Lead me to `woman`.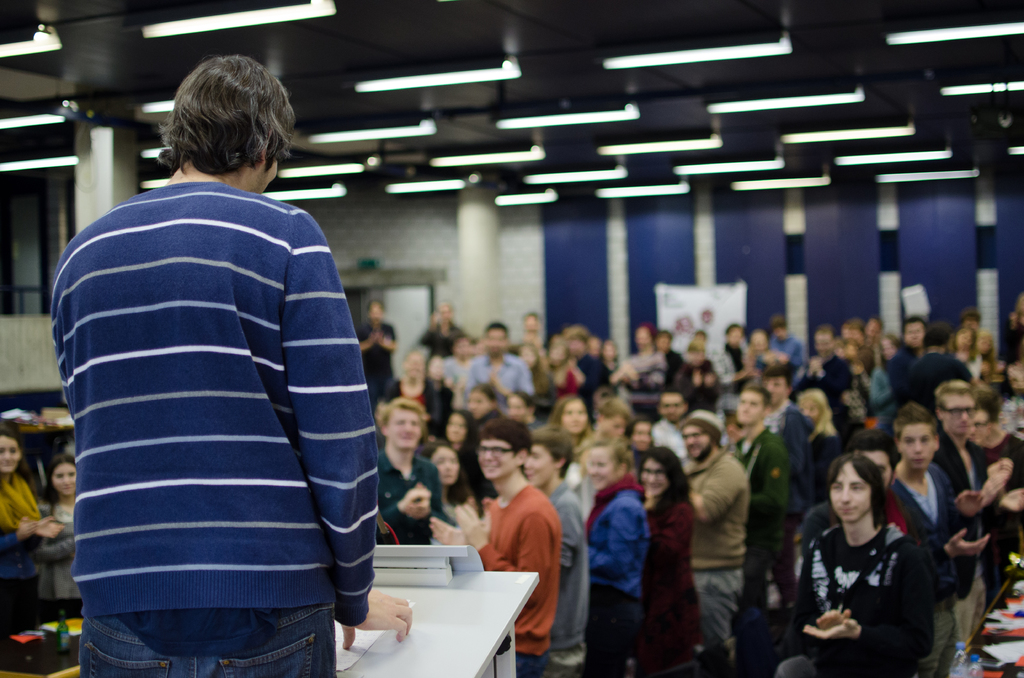
Lead to rect(41, 450, 89, 614).
